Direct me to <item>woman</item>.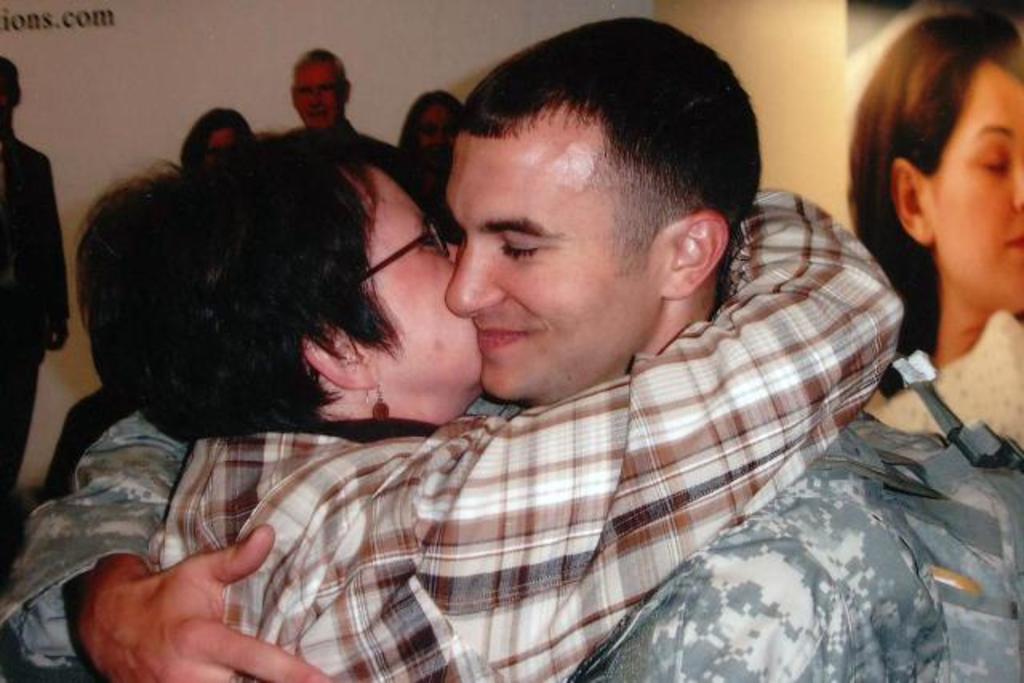
Direction: box=[400, 91, 466, 157].
